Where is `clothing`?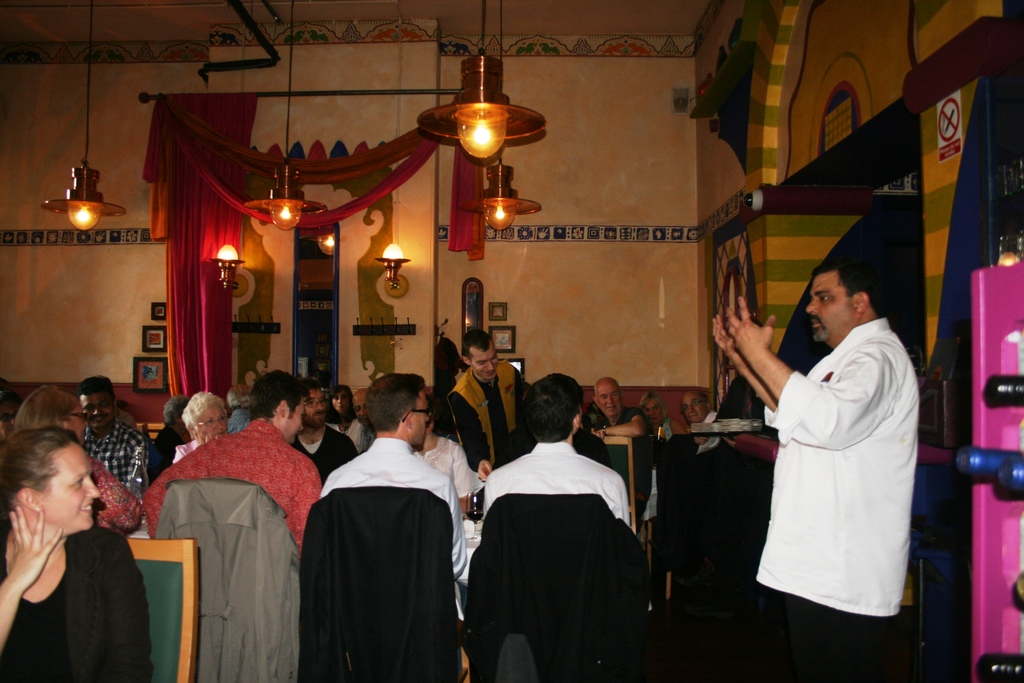
rect(579, 414, 654, 511).
